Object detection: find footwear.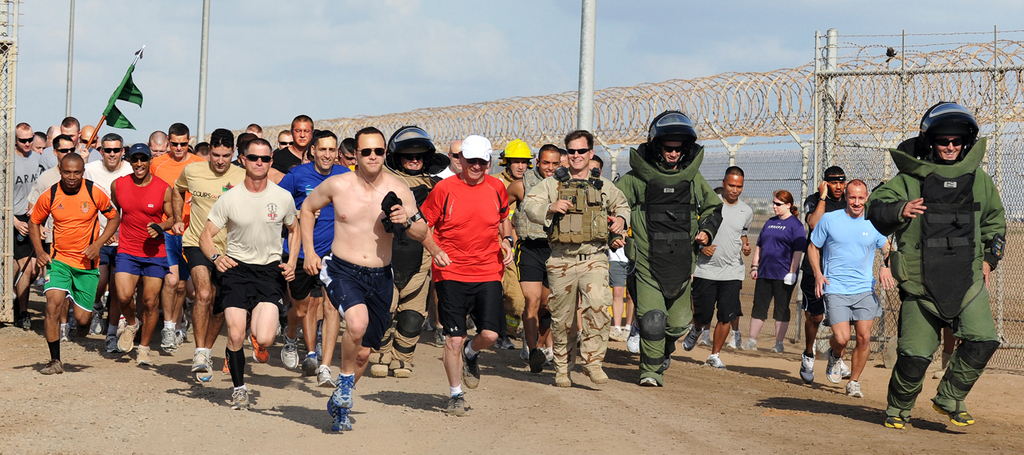
(x1=392, y1=368, x2=409, y2=378).
